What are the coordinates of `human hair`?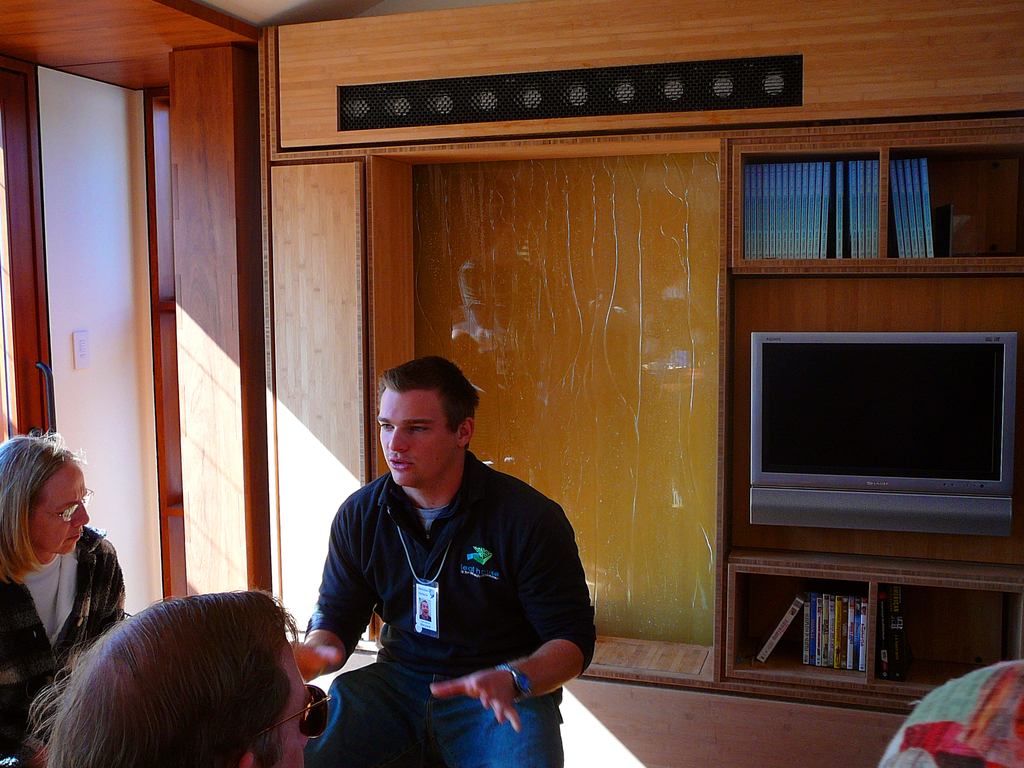
(376,355,478,451).
